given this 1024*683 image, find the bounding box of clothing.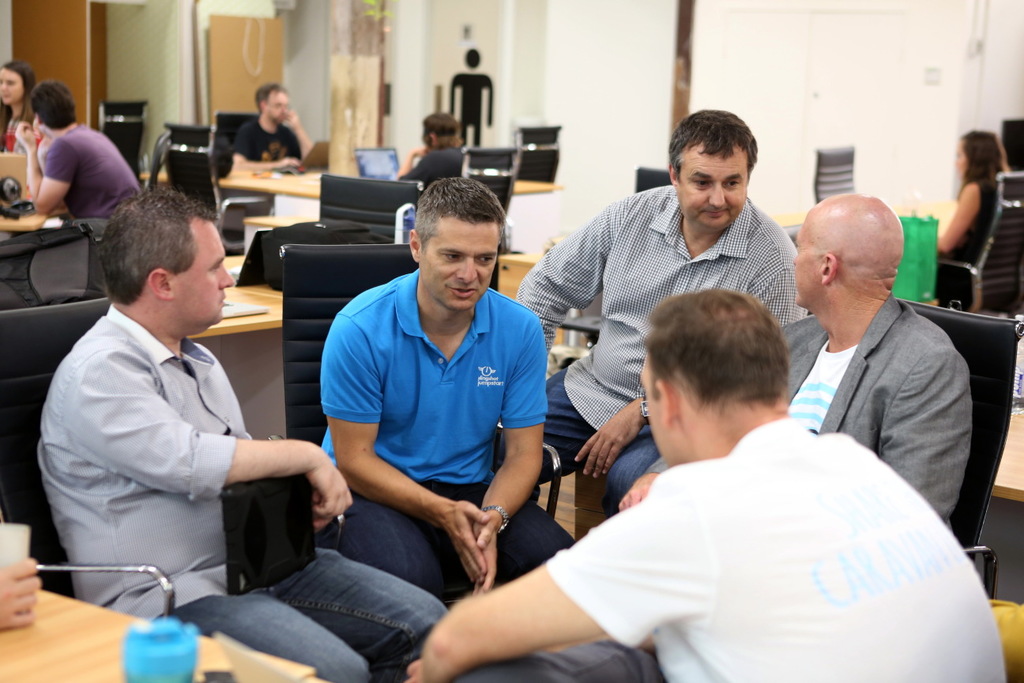
crop(43, 131, 140, 219).
